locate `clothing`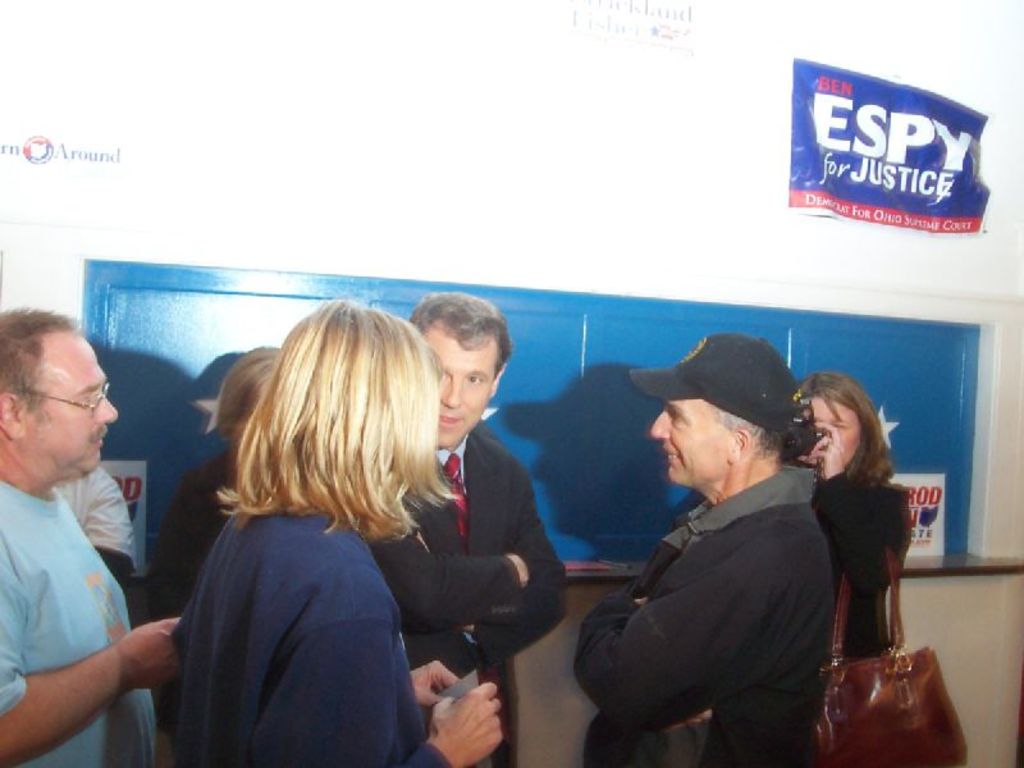
(x1=151, y1=457, x2=239, y2=703)
